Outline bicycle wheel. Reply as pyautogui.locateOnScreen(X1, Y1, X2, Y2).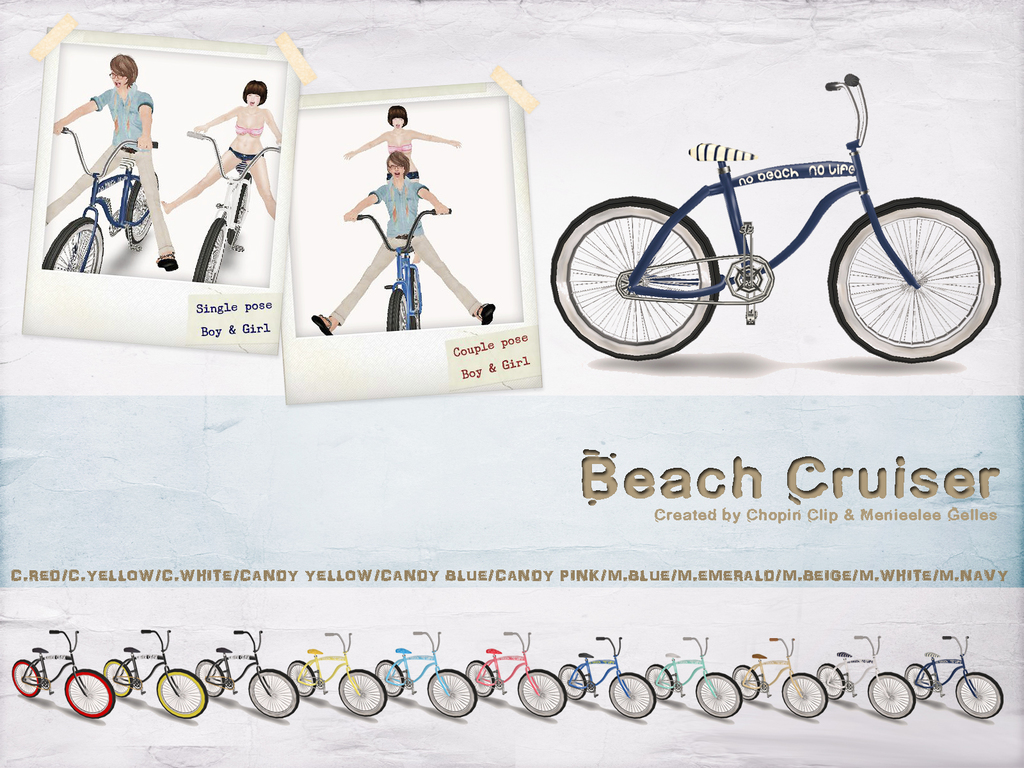
pyautogui.locateOnScreen(554, 662, 585, 700).
